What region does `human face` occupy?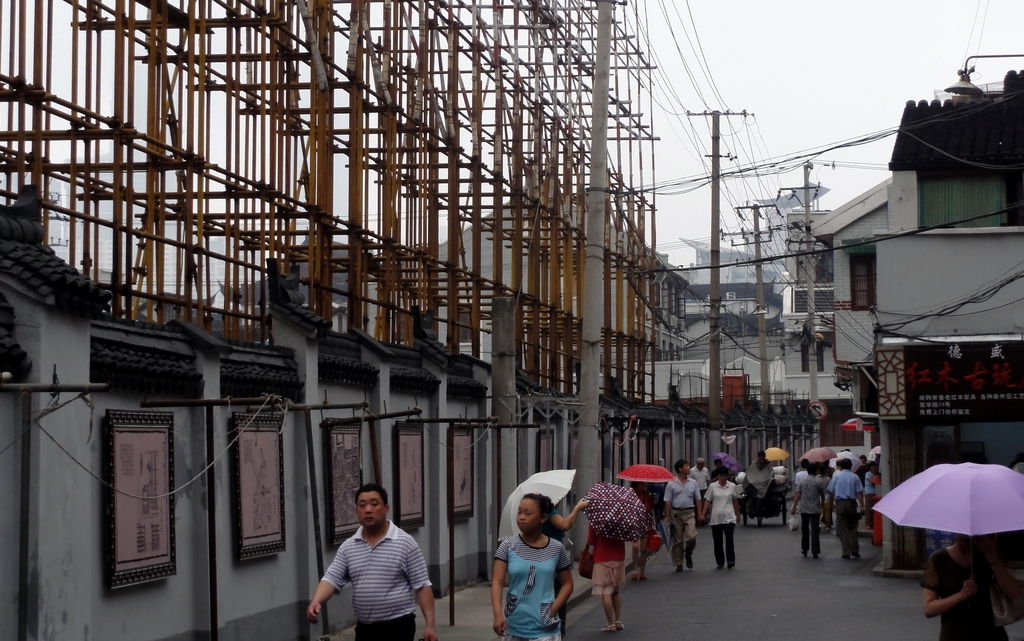
721:473:728:483.
